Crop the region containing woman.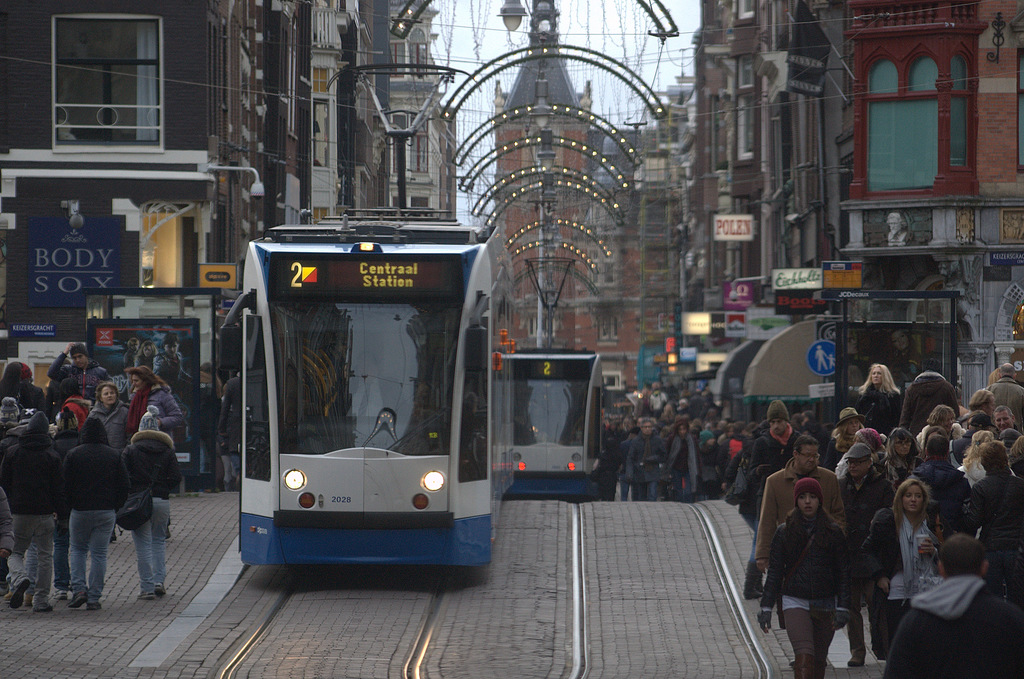
Crop region: <box>123,366,186,539</box>.
